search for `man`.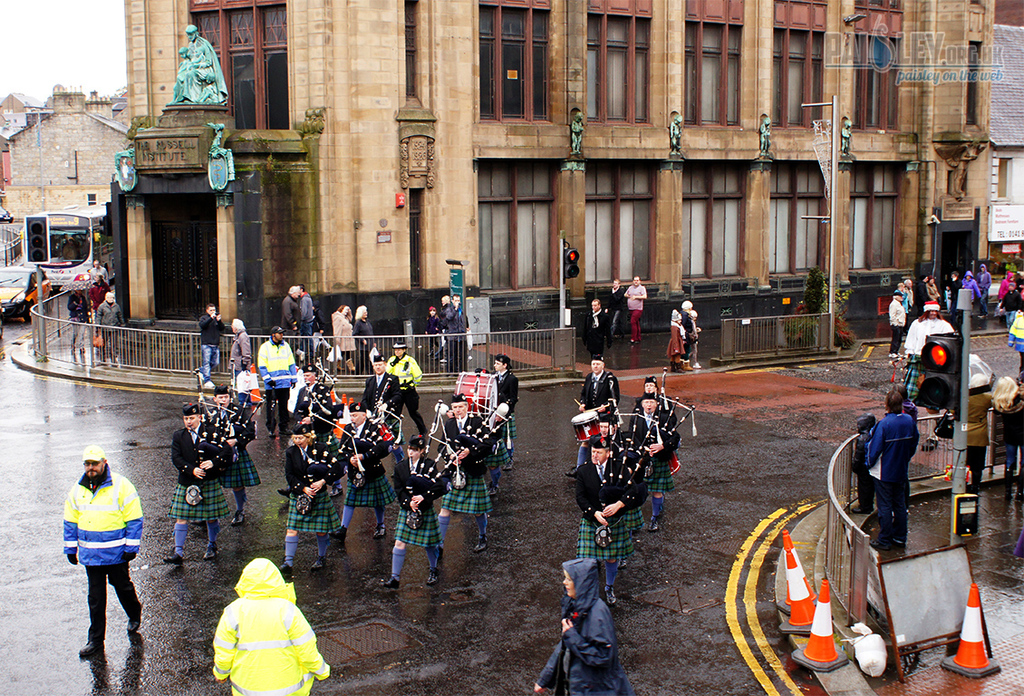
Found at {"left": 169, "top": 22, "right": 229, "bottom": 101}.
